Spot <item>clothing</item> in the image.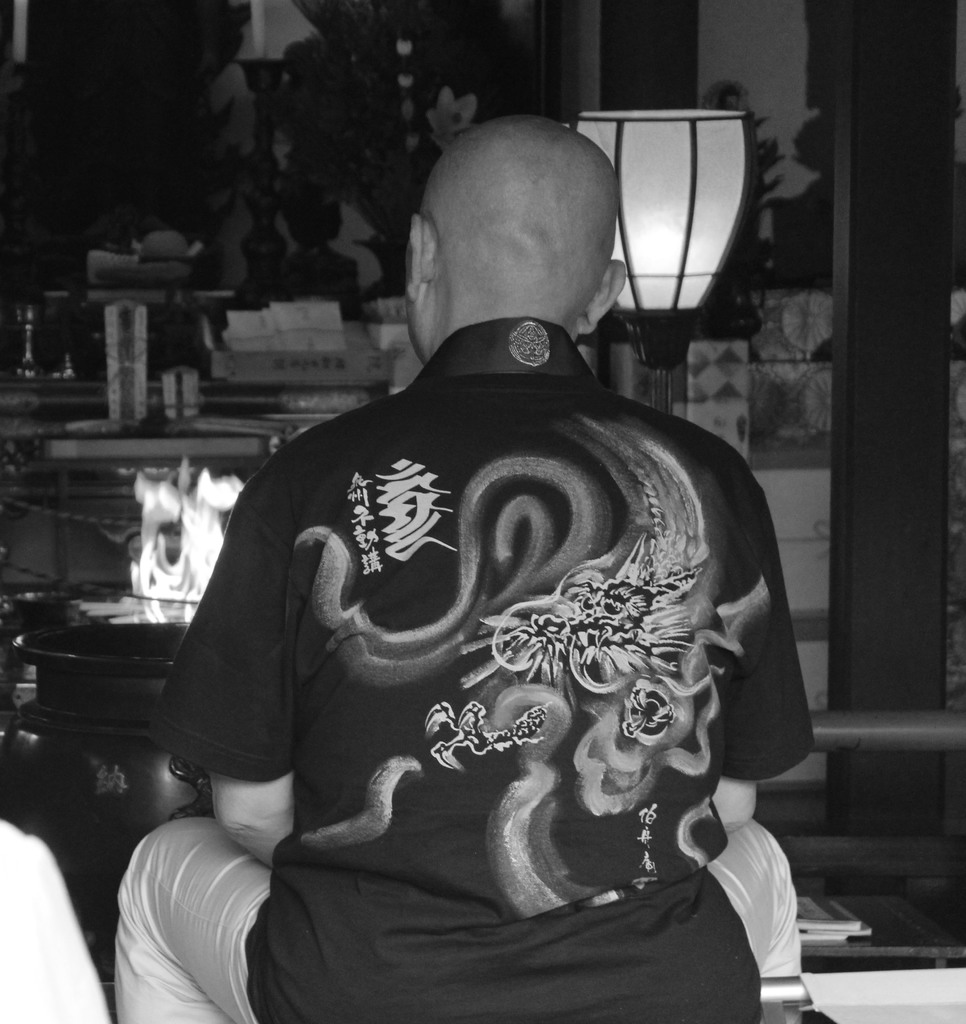
<item>clothing</item> found at bbox=(172, 308, 798, 1011).
